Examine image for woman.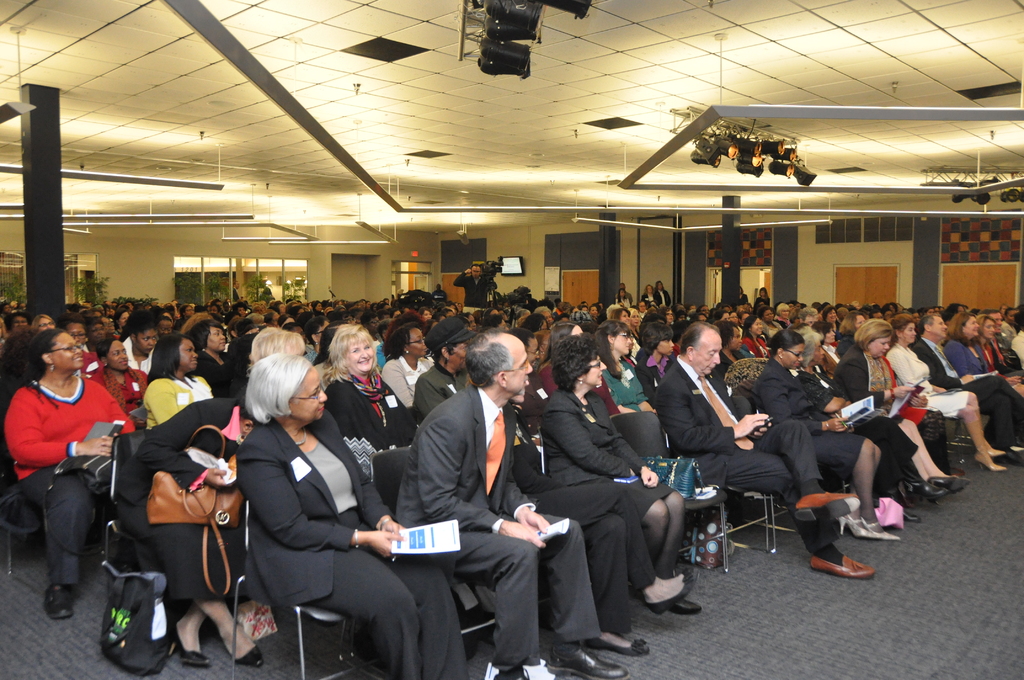
Examination result: (x1=105, y1=384, x2=265, y2=672).
